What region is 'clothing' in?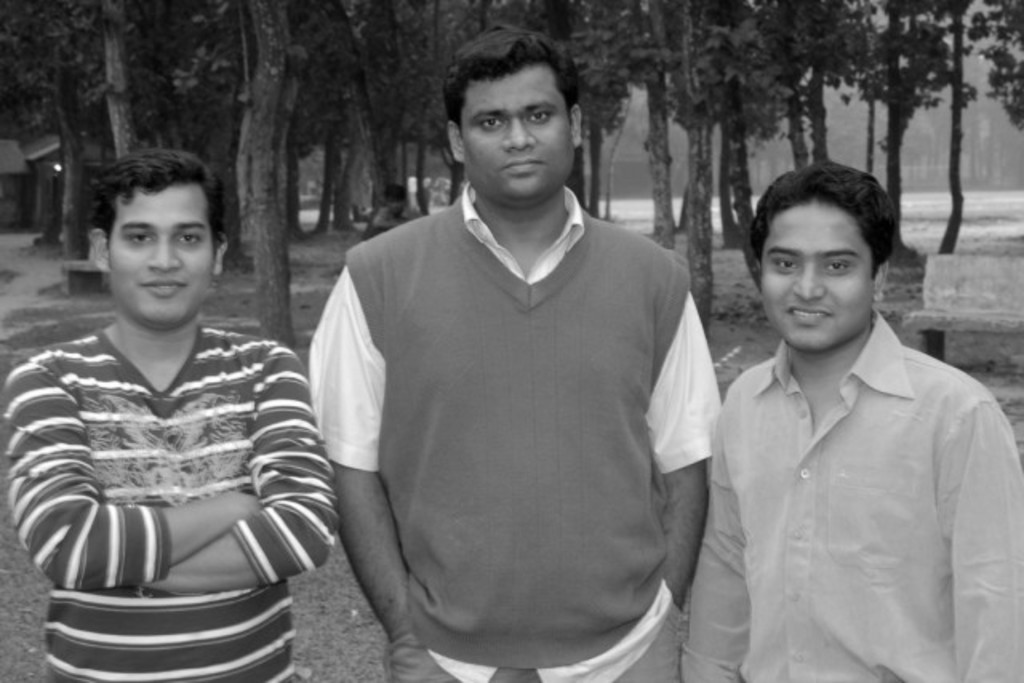
BBox(309, 184, 722, 681).
